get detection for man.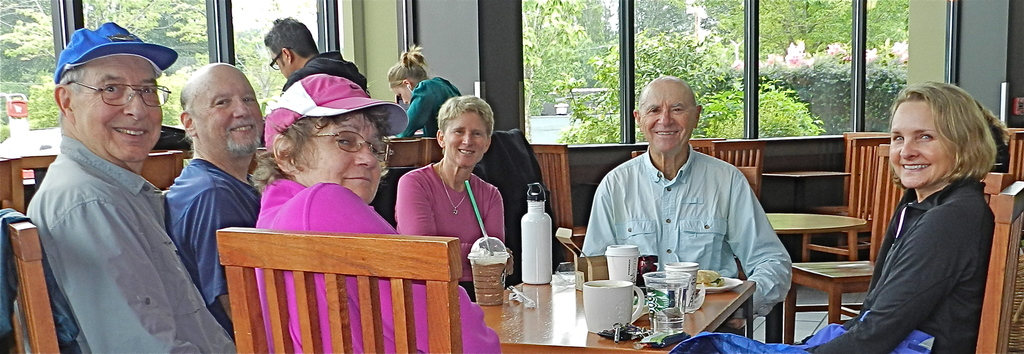
Detection: {"x1": 162, "y1": 60, "x2": 264, "y2": 325}.
